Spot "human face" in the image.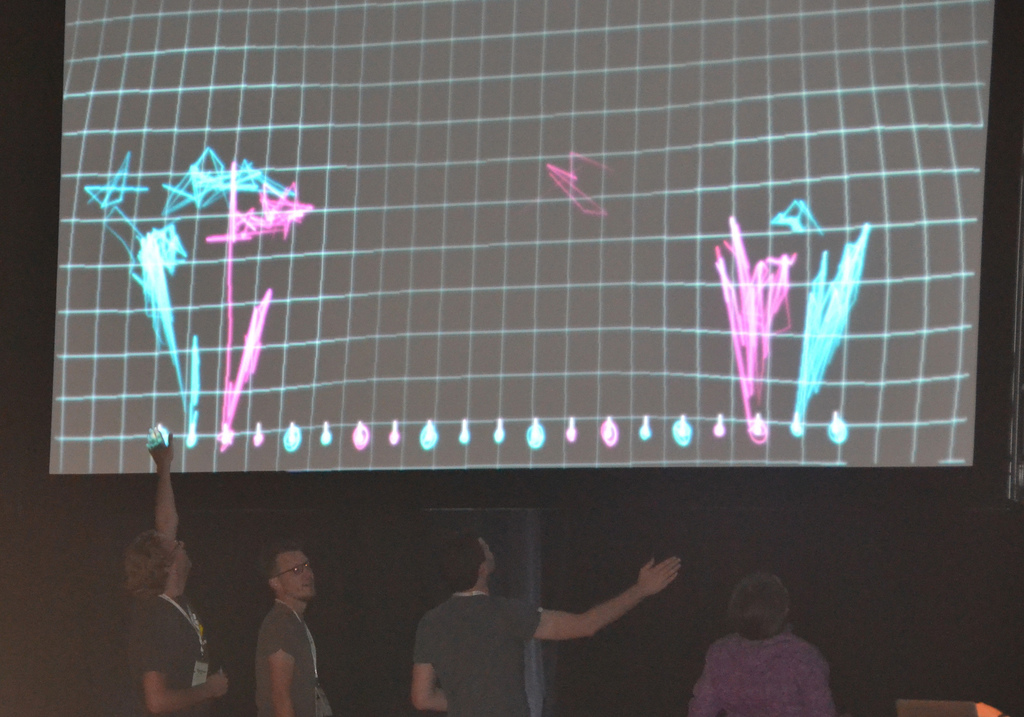
"human face" found at 161 530 194 572.
